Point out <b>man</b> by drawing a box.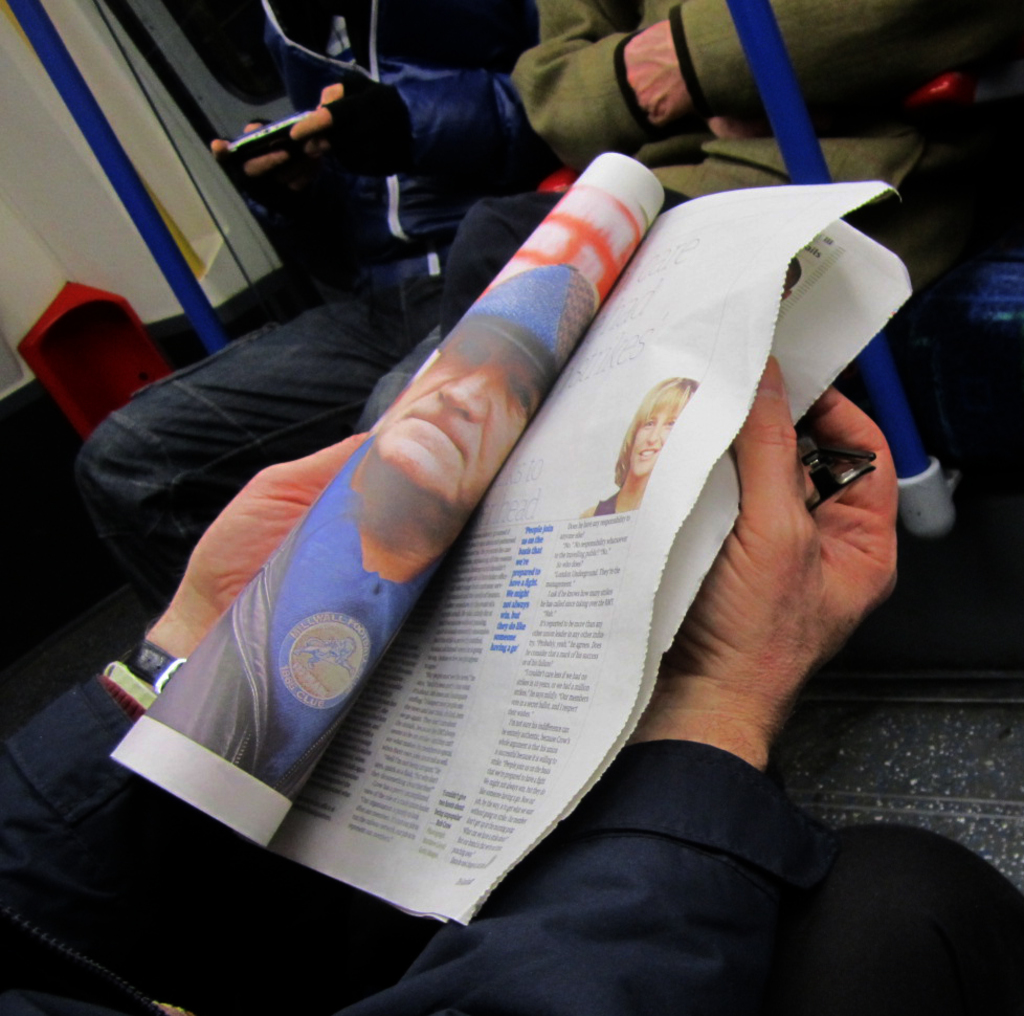
region(80, 0, 573, 627).
